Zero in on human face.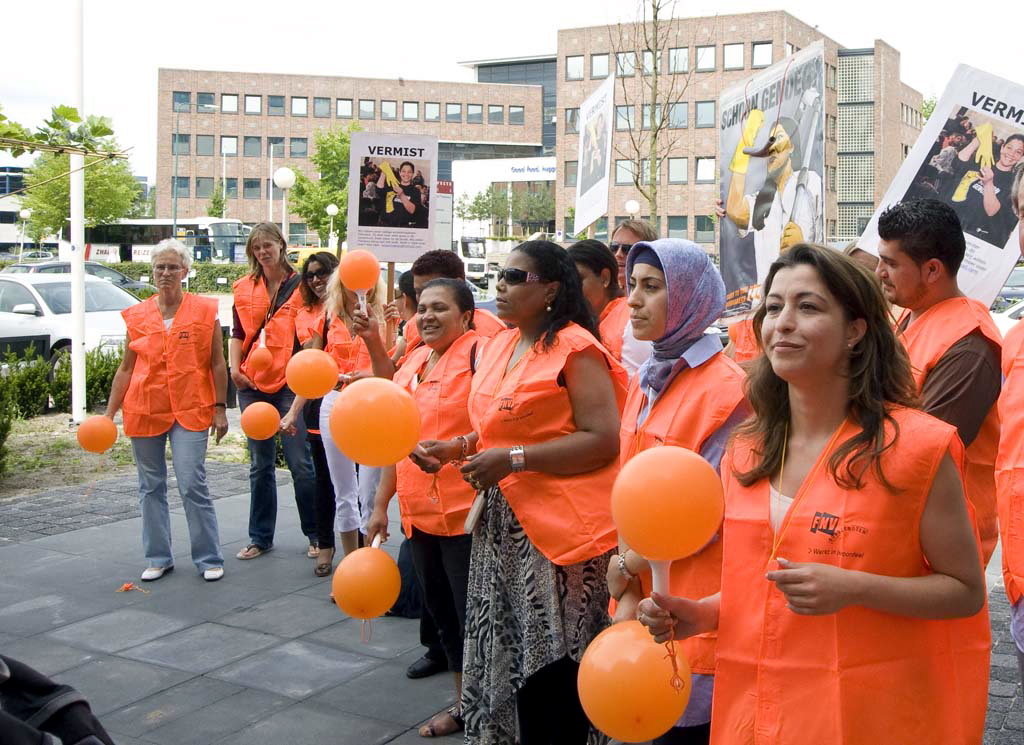
Zeroed in: l=144, t=244, r=187, b=313.
